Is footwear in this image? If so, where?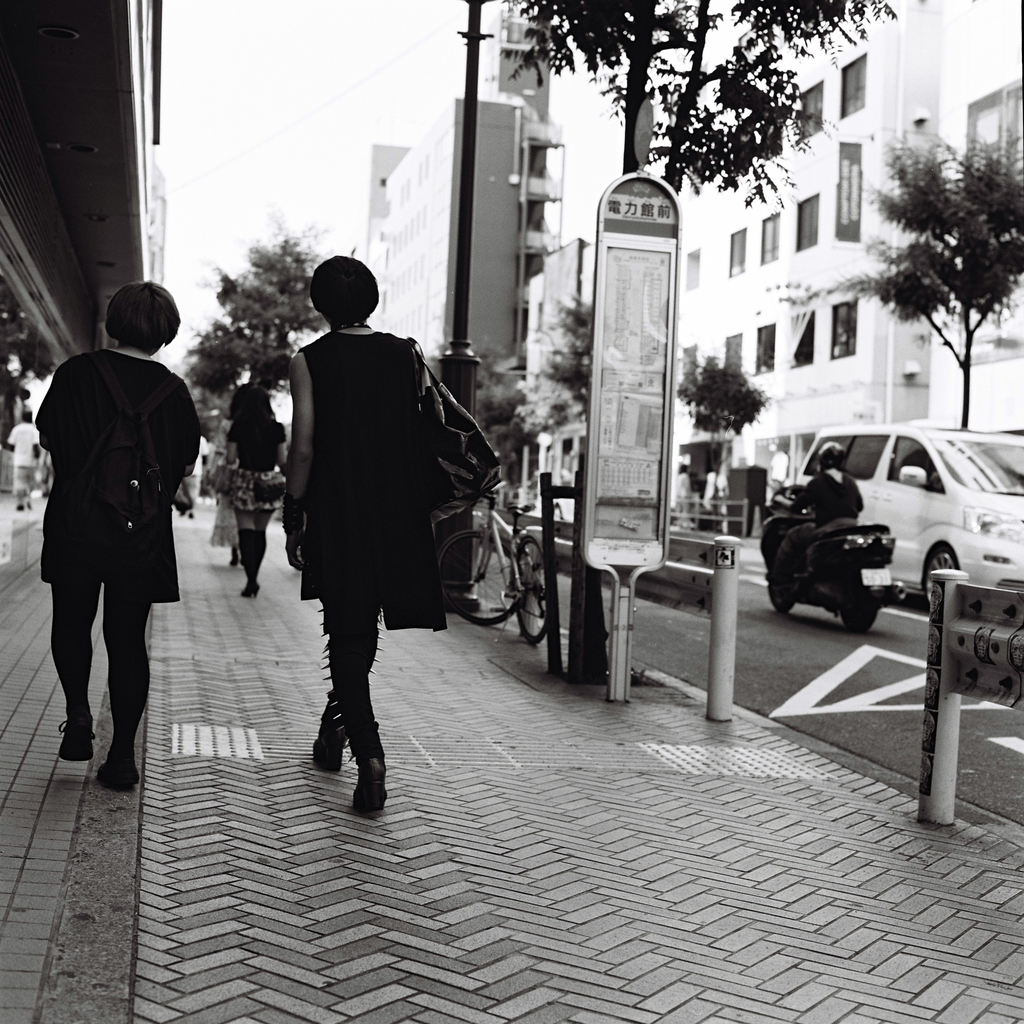
Yes, at <bbox>767, 564, 784, 585</bbox>.
